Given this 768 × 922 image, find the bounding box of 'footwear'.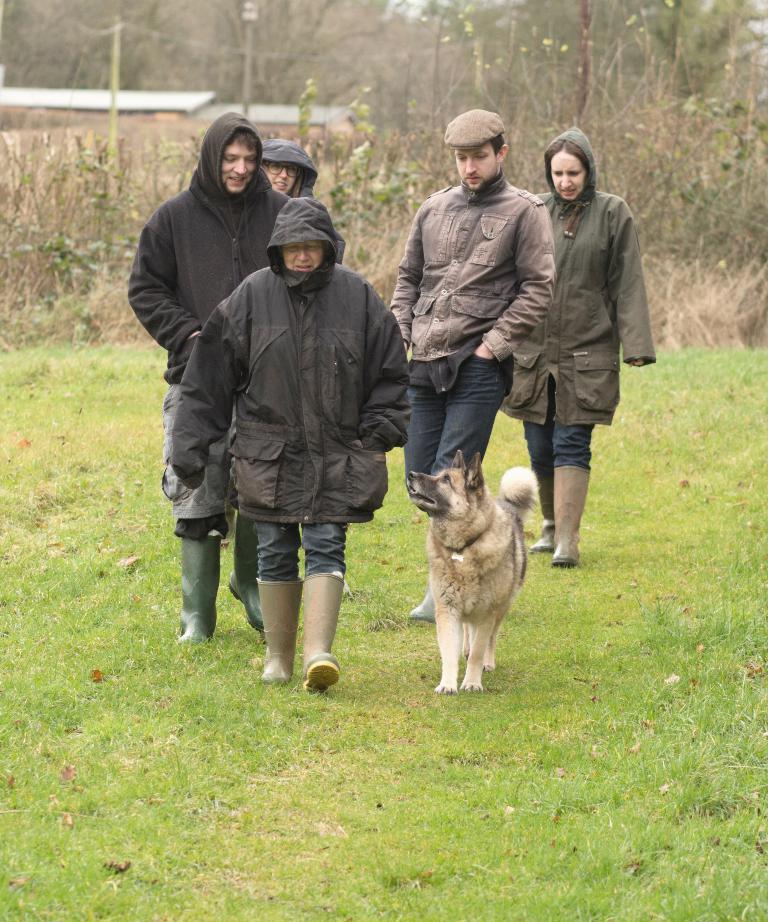
(x1=405, y1=581, x2=439, y2=619).
